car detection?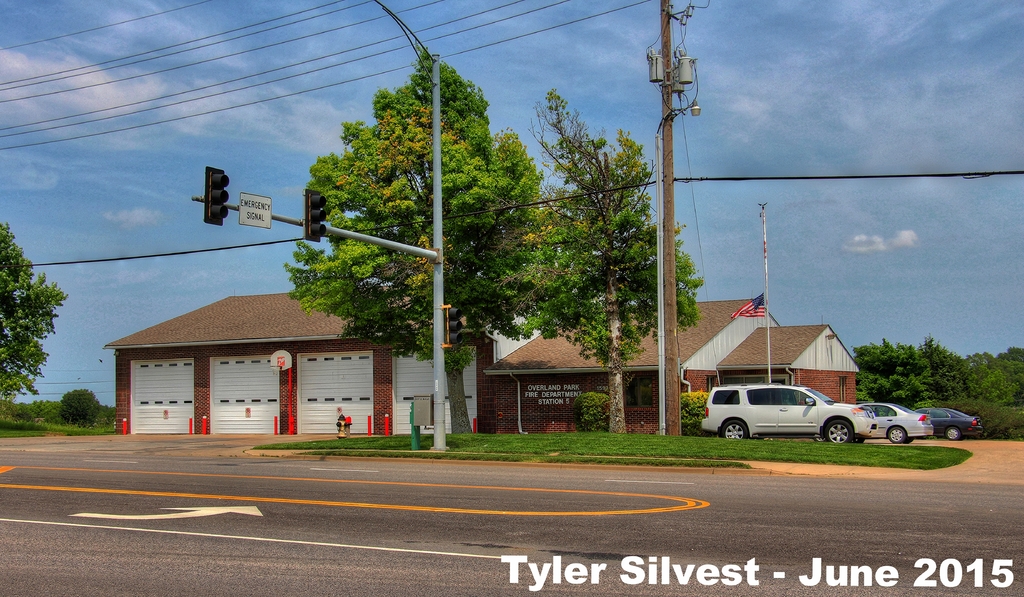
915/398/984/451
